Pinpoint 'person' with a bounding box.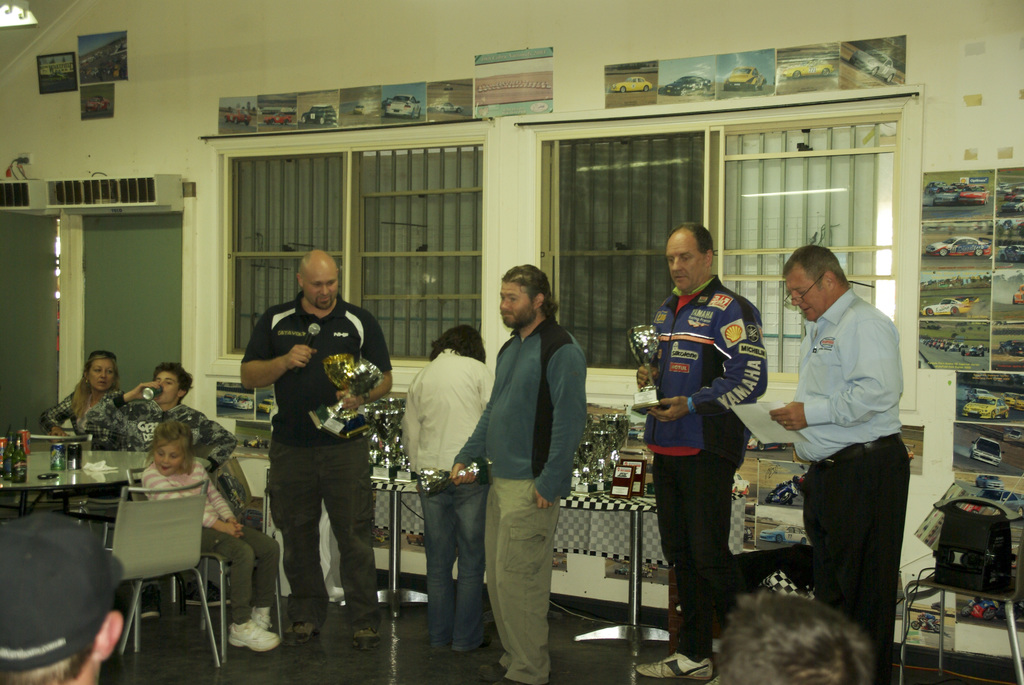
pyautogui.locateOnScreen(628, 219, 769, 684).
